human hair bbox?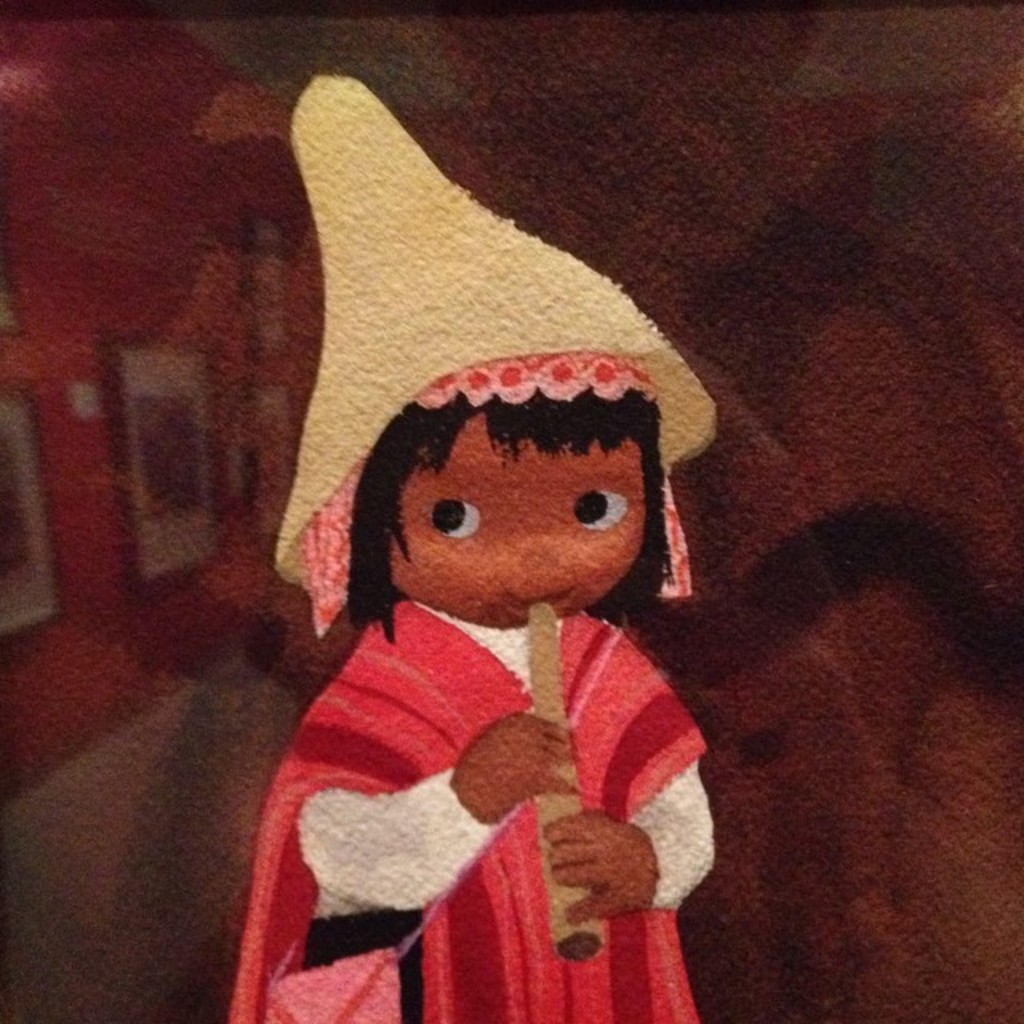
{"x1": 350, "y1": 403, "x2": 674, "y2": 650}
